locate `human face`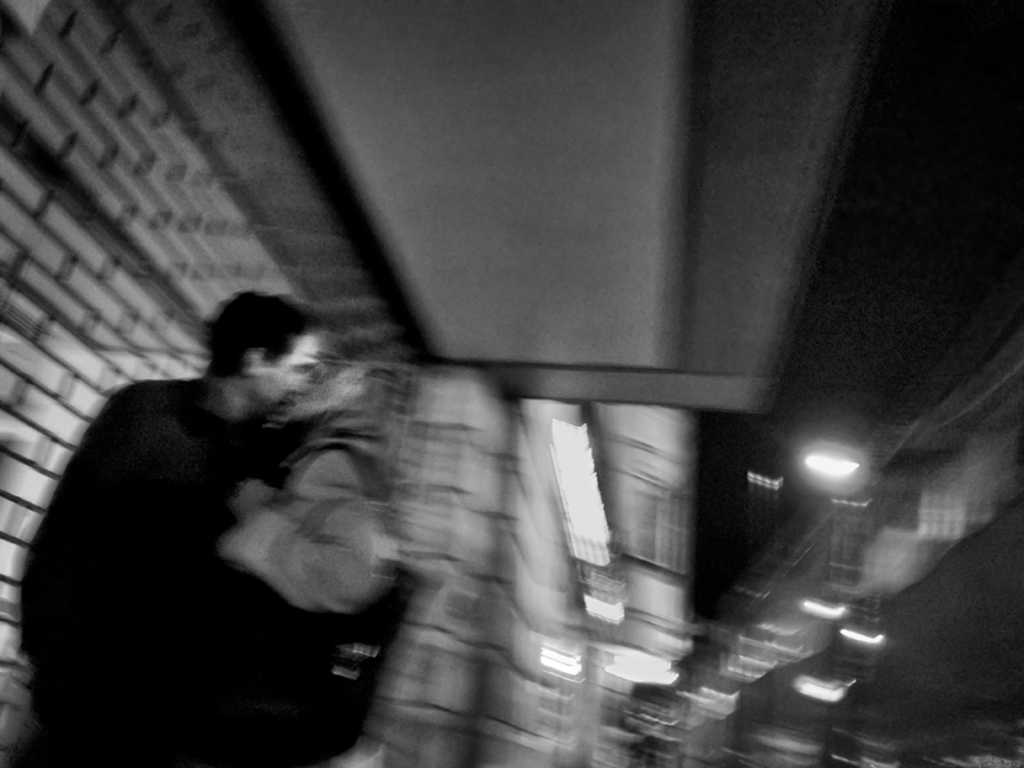
(239, 328, 318, 409)
